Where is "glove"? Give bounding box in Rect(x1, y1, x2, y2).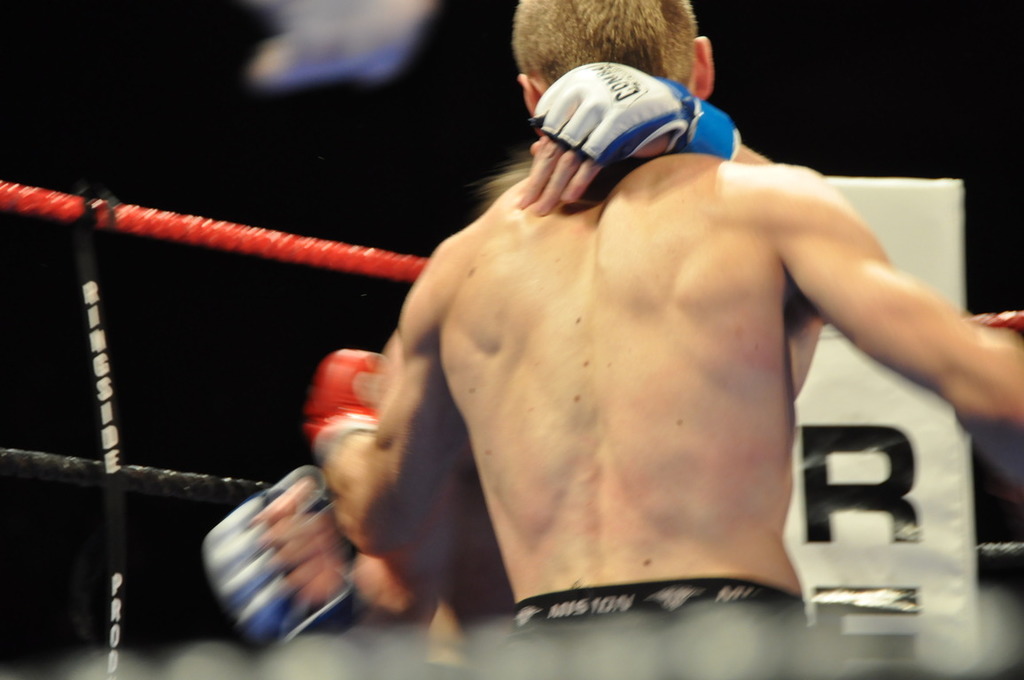
Rect(529, 58, 741, 170).
